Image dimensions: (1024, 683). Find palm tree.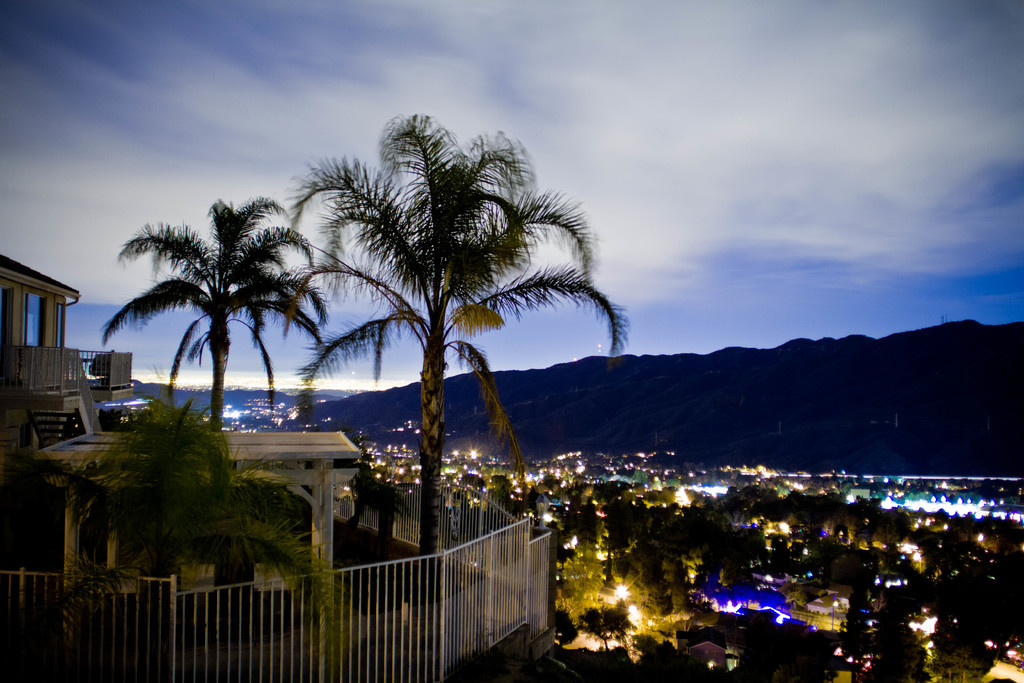
{"left": 122, "top": 193, "right": 278, "bottom": 457}.
